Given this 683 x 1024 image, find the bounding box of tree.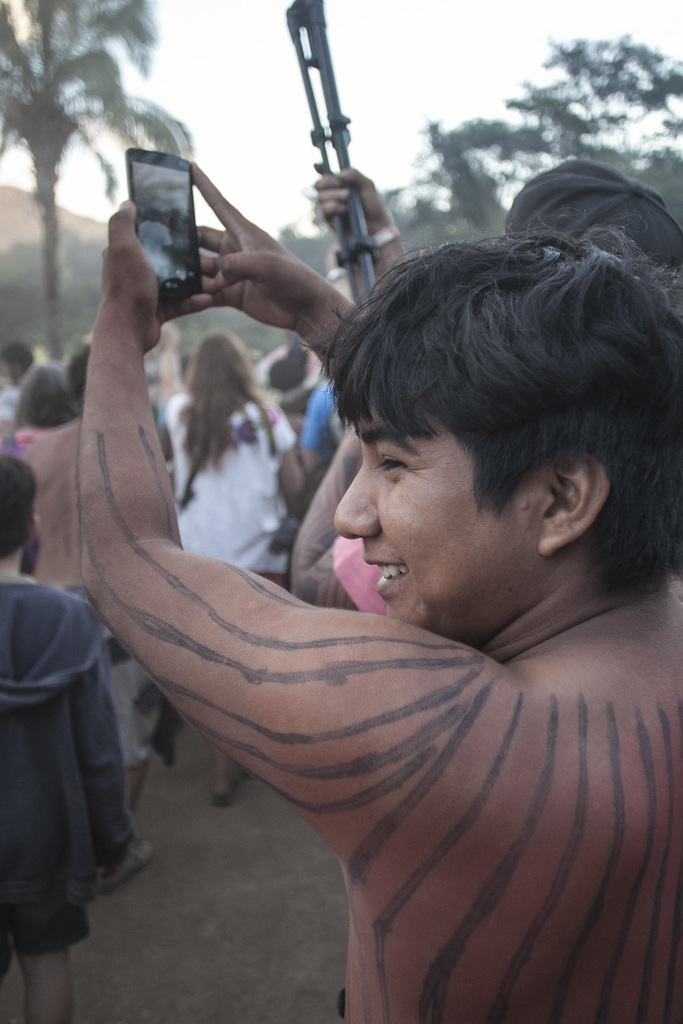
393, 15, 682, 255.
